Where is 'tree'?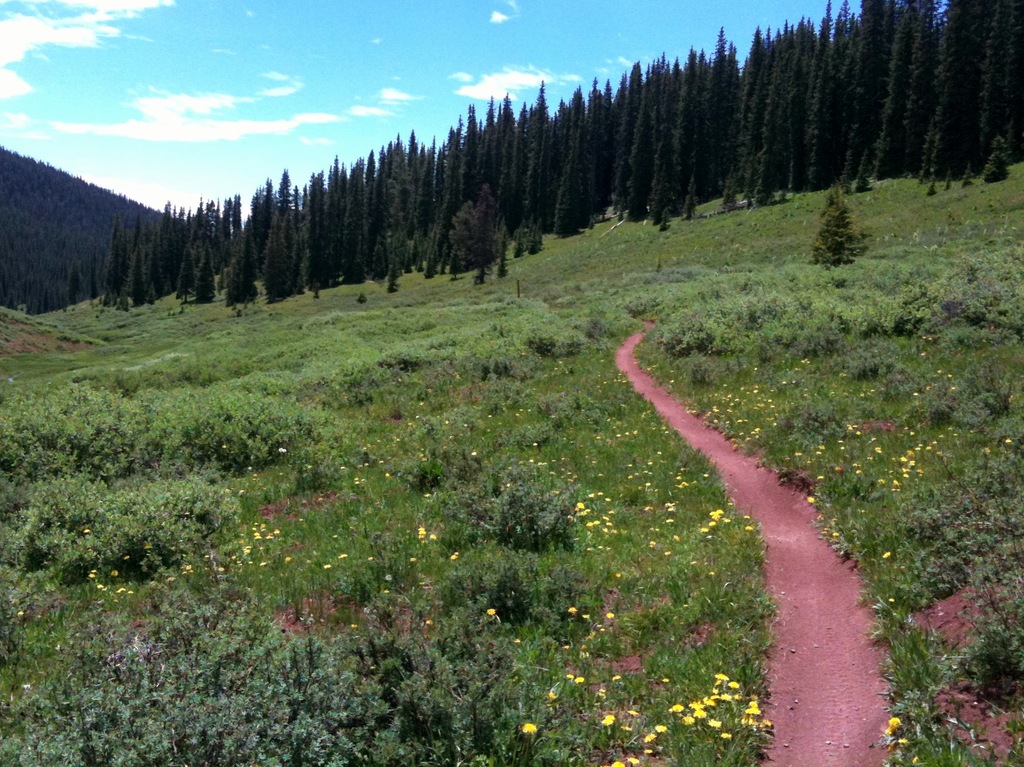
x1=815, y1=188, x2=896, y2=268.
